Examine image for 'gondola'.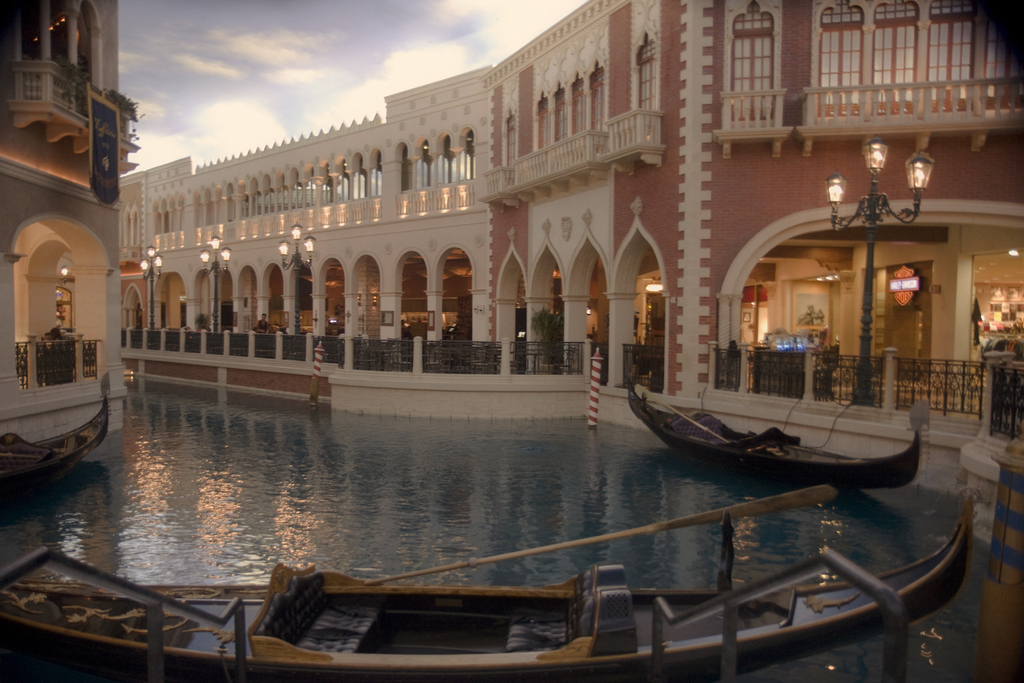
Examination result: 612 377 942 486.
